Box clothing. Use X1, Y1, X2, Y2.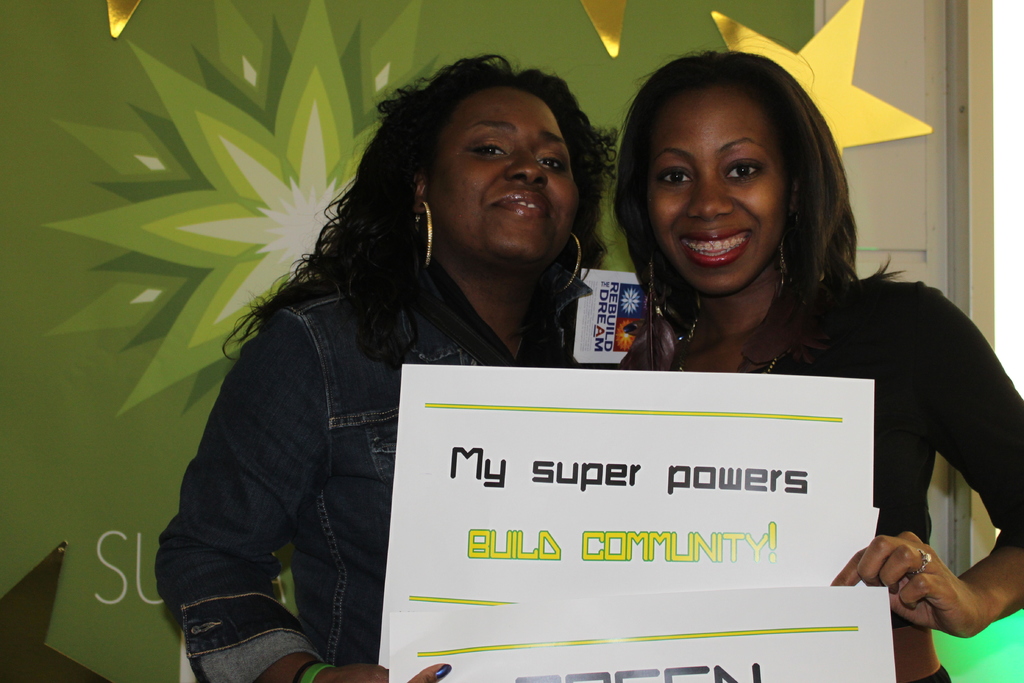
162, 249, 590, 682.
